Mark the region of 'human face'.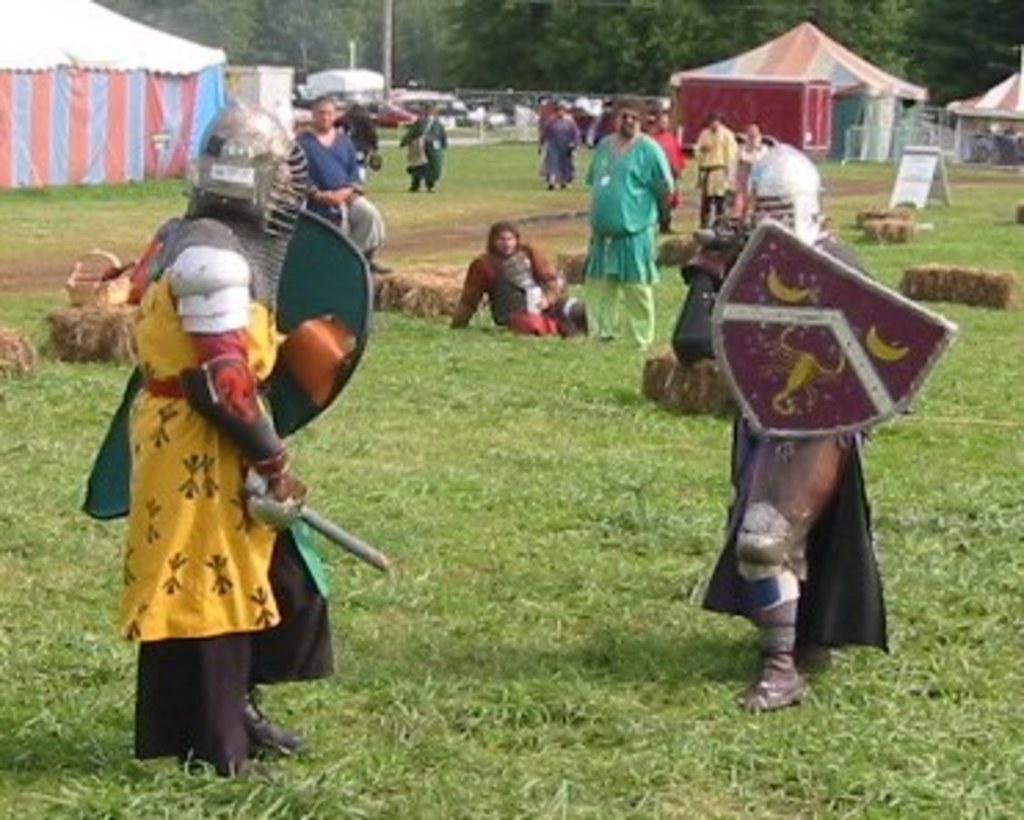
Region: bbox(618, 108, 640, 135).
